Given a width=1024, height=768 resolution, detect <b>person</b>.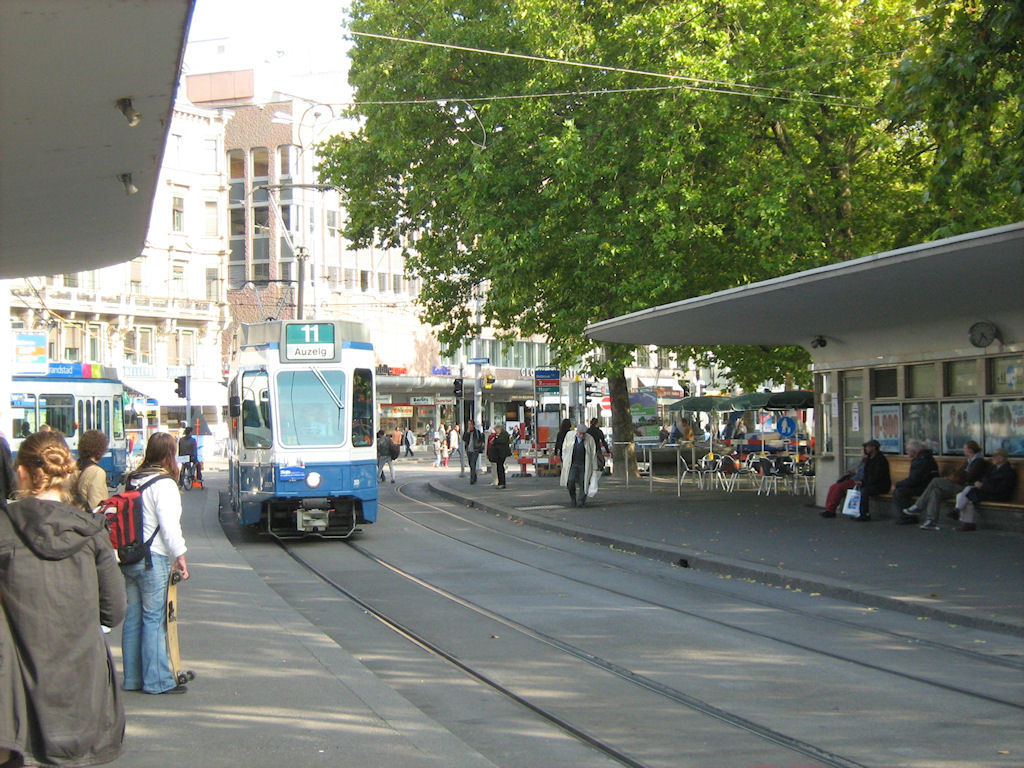
{"x1": 378, "y1": 428, "x2": 395, "y2": 482}.
